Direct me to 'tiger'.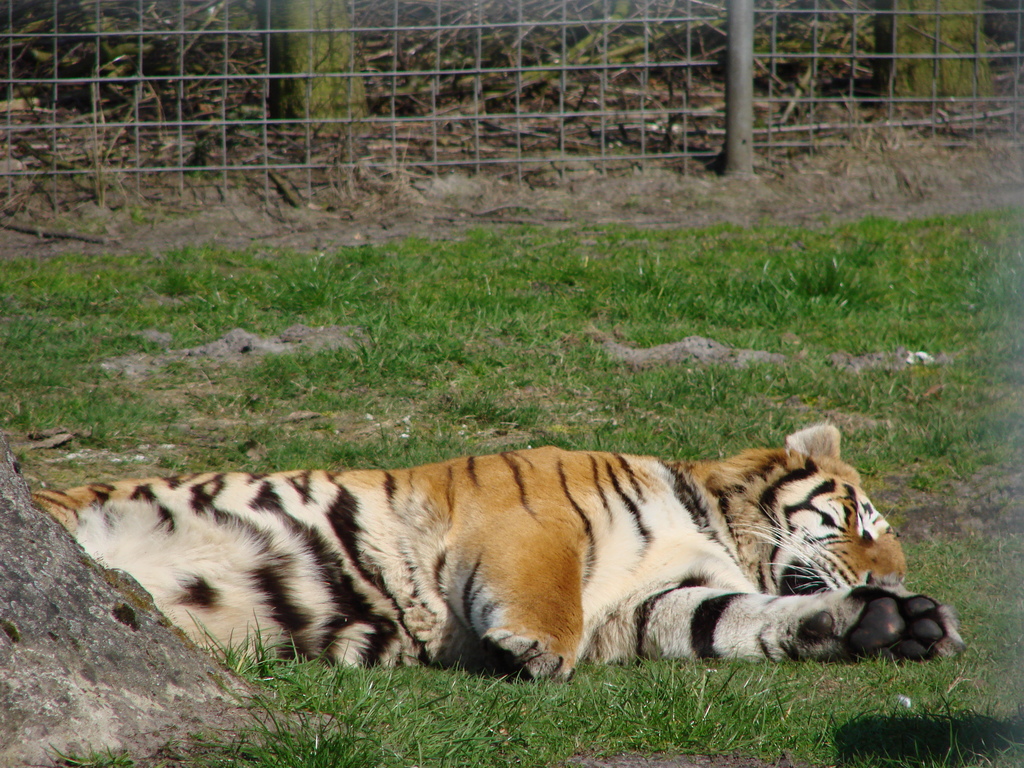
Direction: BBox(30, 418, 966, 664).
